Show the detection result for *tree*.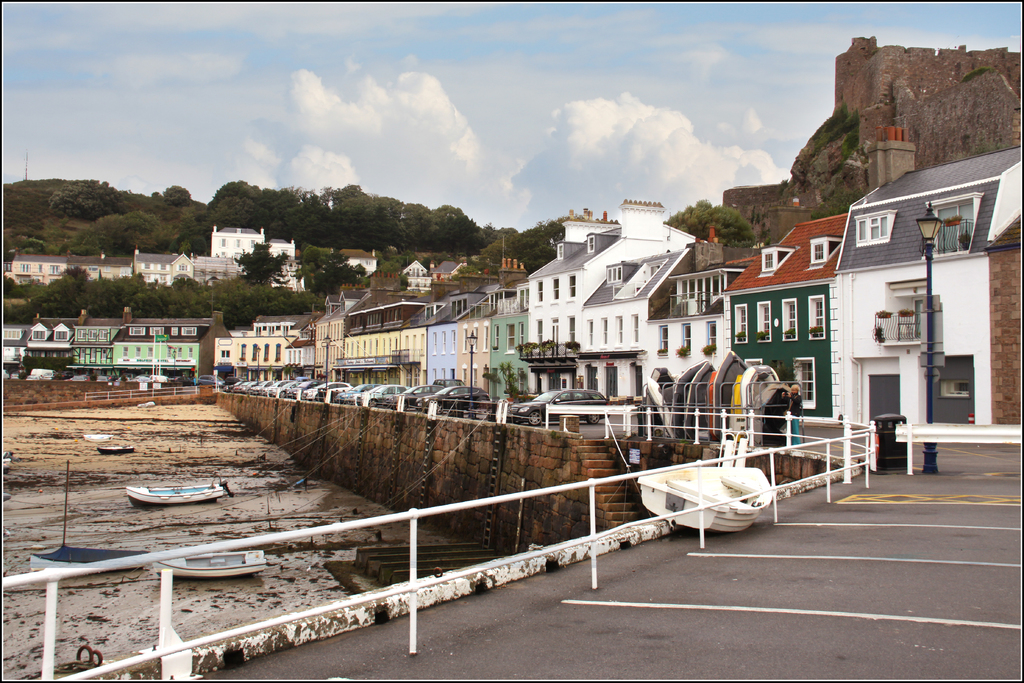
x1=641 y1=178 x2=787 y2=252.
